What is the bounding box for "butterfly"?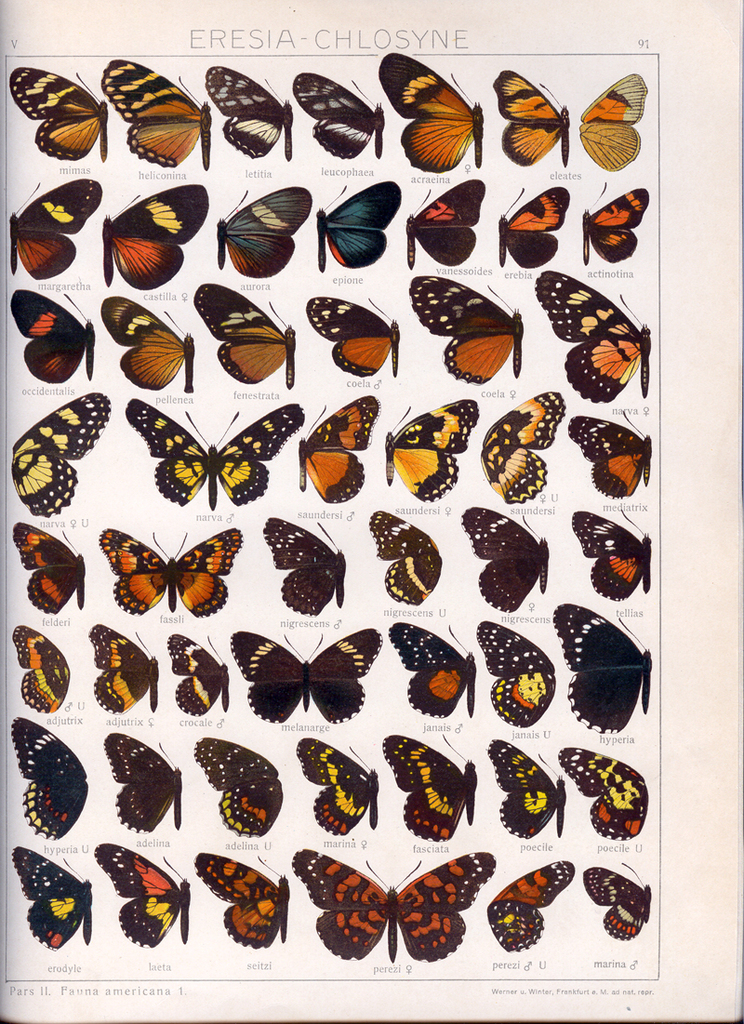
(x1=489, y1=64, x2=573, y2=168).
